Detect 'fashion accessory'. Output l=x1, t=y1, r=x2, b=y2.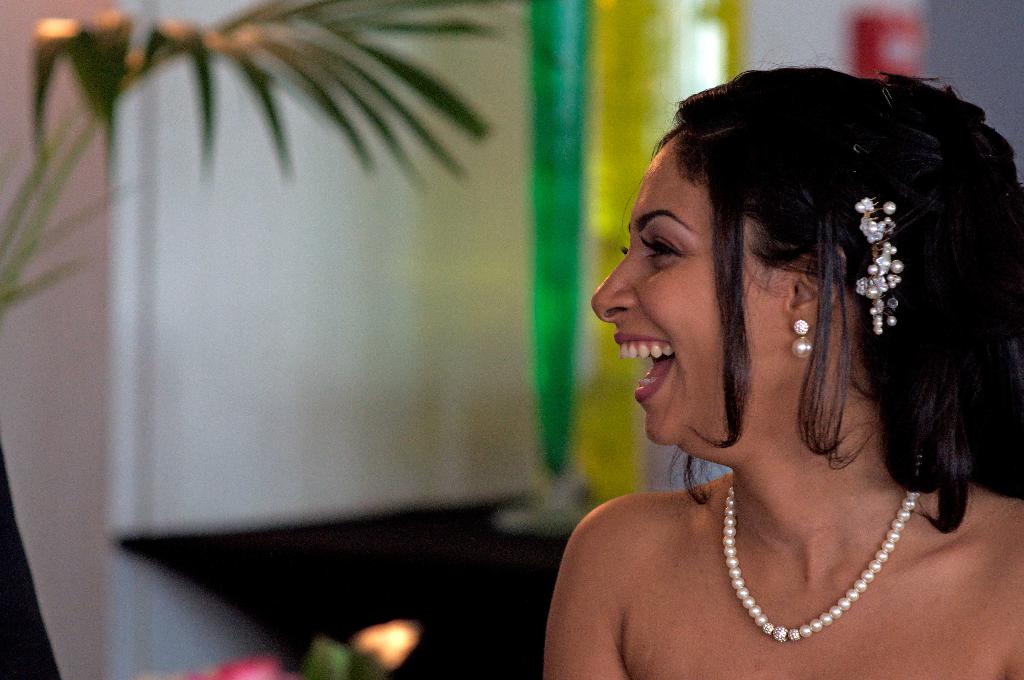
l=851, t=191, r=908, b=334.
